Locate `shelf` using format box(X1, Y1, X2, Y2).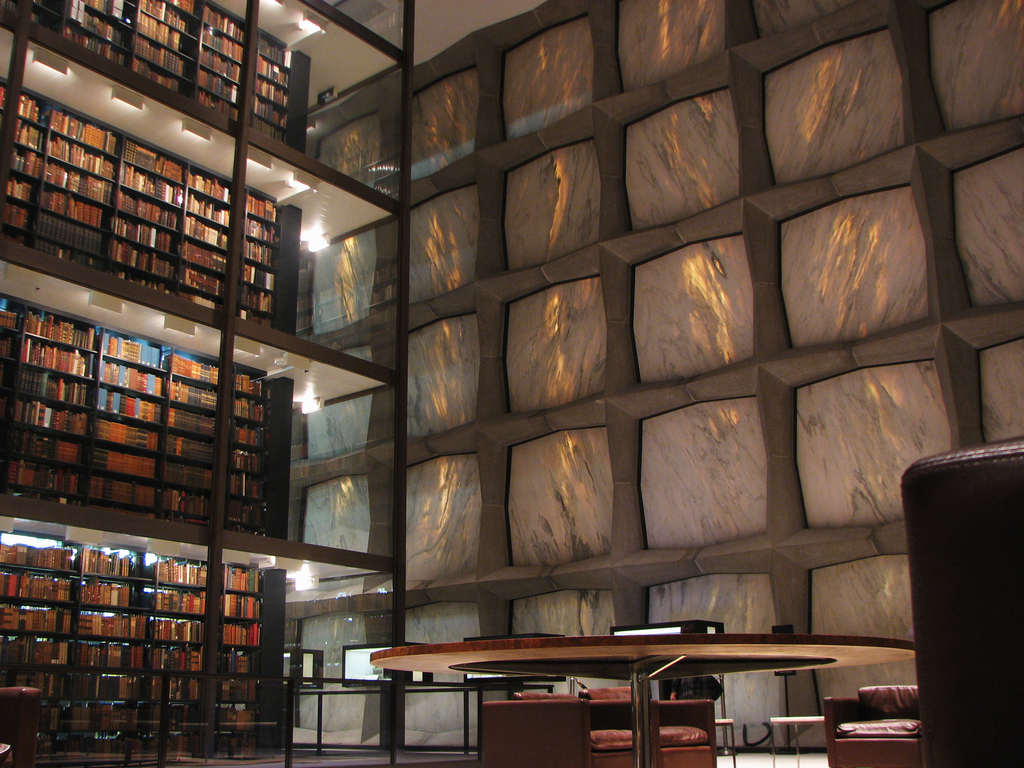
box(0, 634, 67, 664).
